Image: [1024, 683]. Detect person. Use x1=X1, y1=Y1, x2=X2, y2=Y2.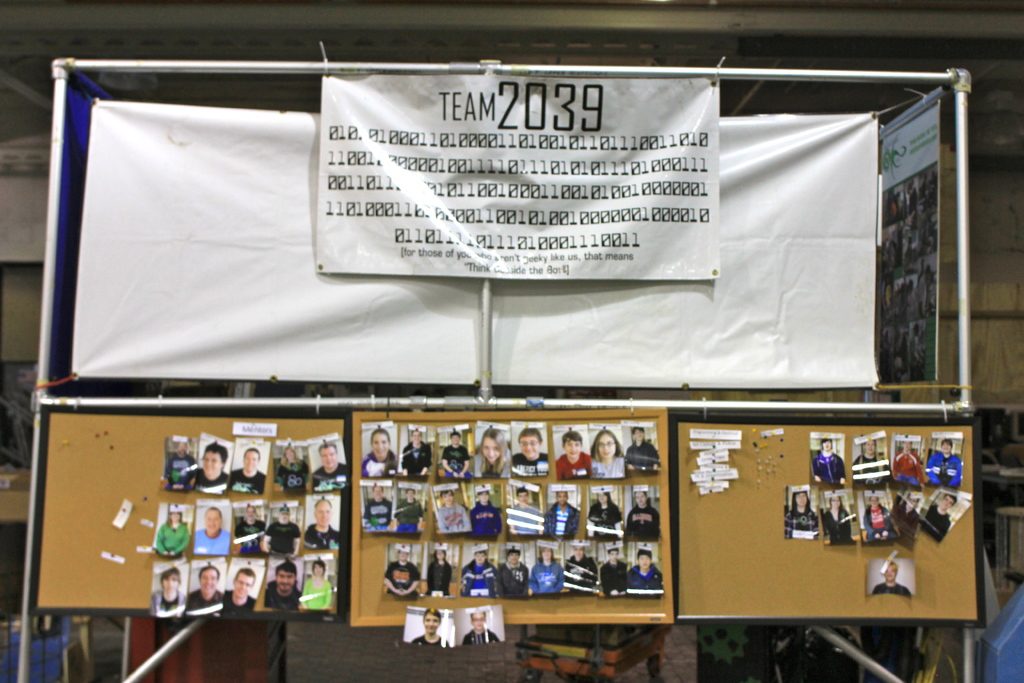
x1=530, y1=546, x2=561, y2=594.
